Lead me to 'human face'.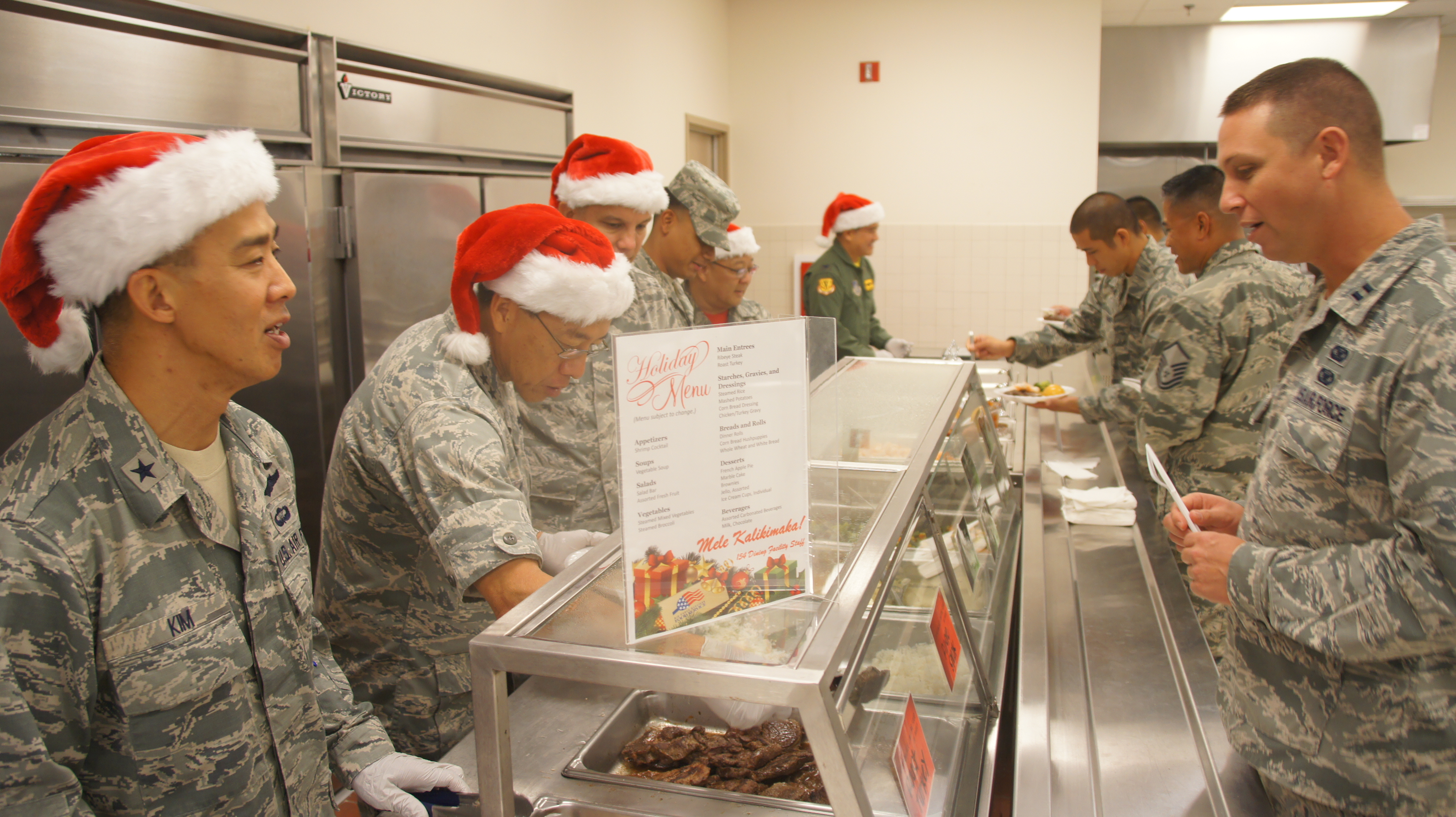
Lead to 382,35,410,83.
